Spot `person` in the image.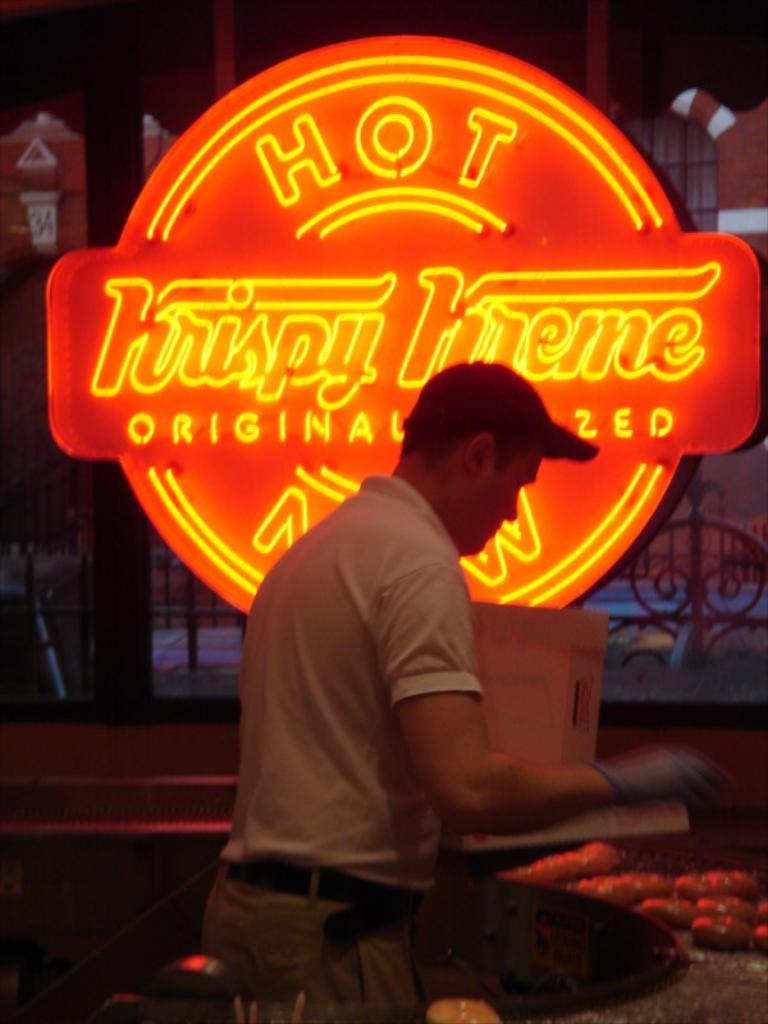
`person` found at (150,137,640,969).
